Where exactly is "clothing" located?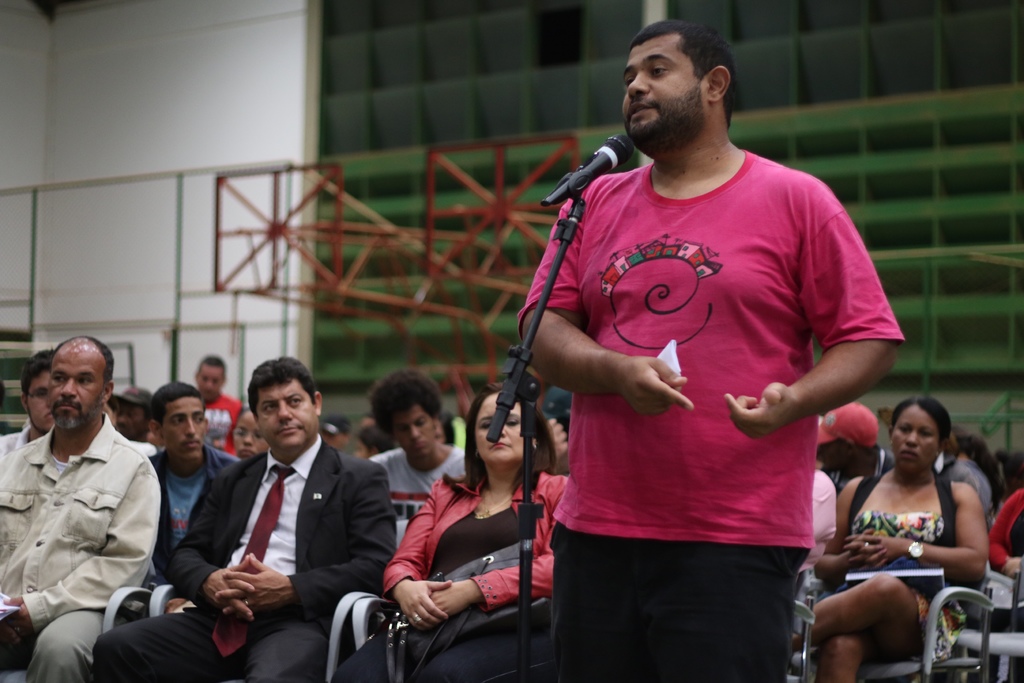
Its bounding box is [821,470,960,658].
